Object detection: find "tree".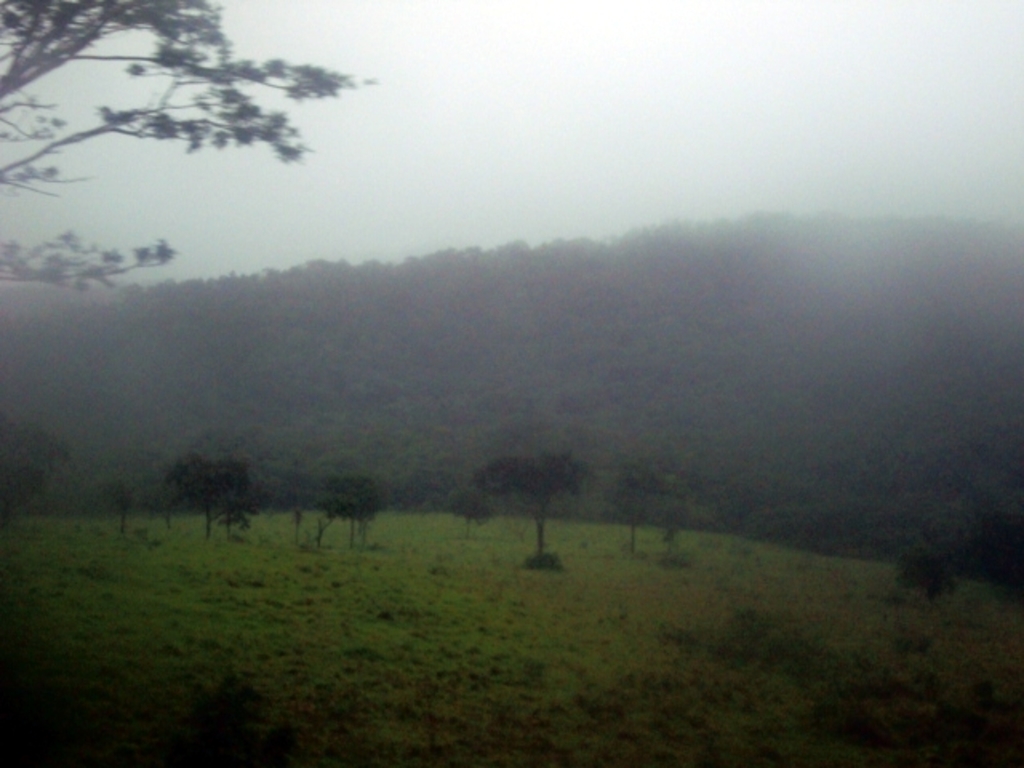
(0,0,376,288).
